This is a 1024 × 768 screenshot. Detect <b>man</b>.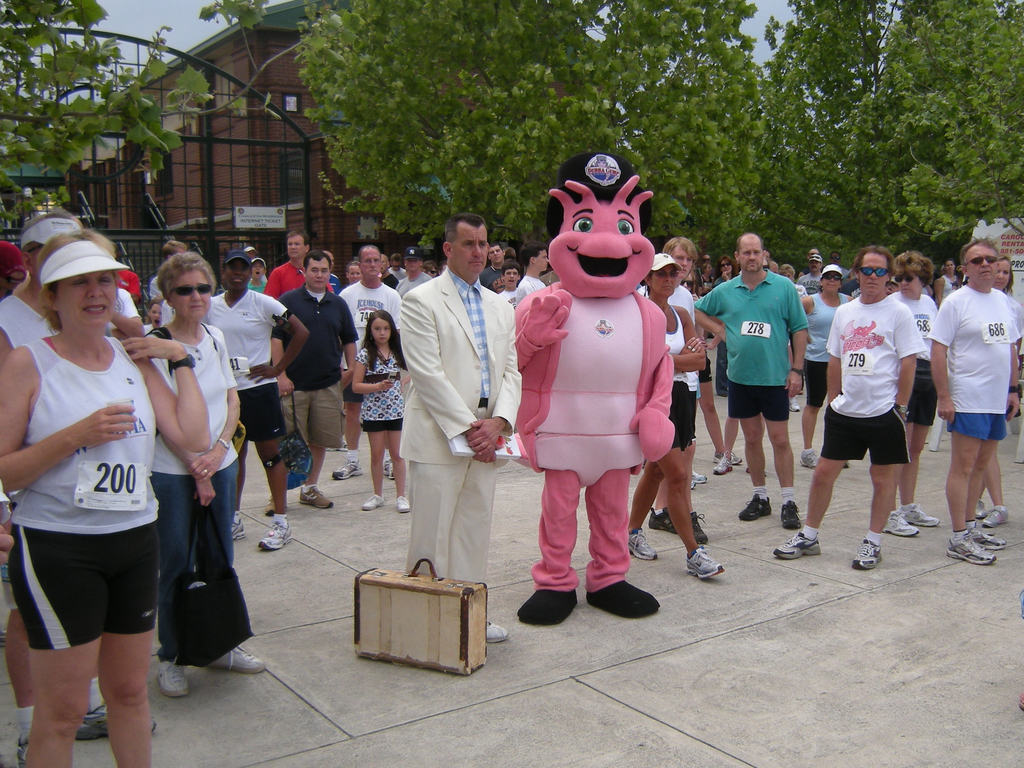
(left=397, top=212, right=522, bottom=646).
